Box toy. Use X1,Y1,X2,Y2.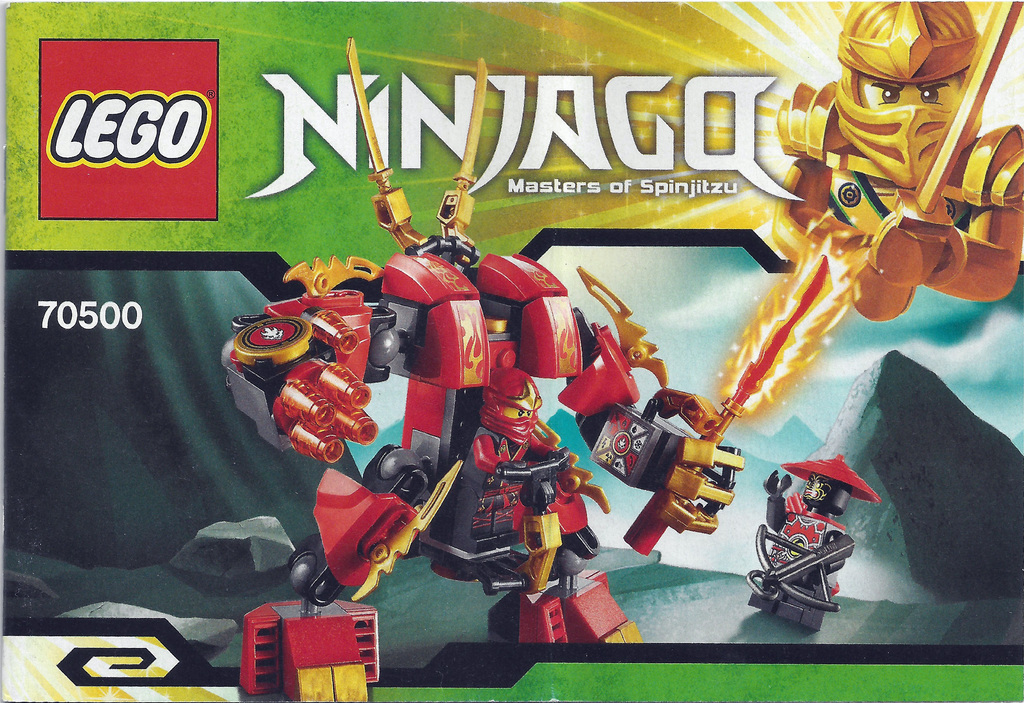
234,220,684,592.
